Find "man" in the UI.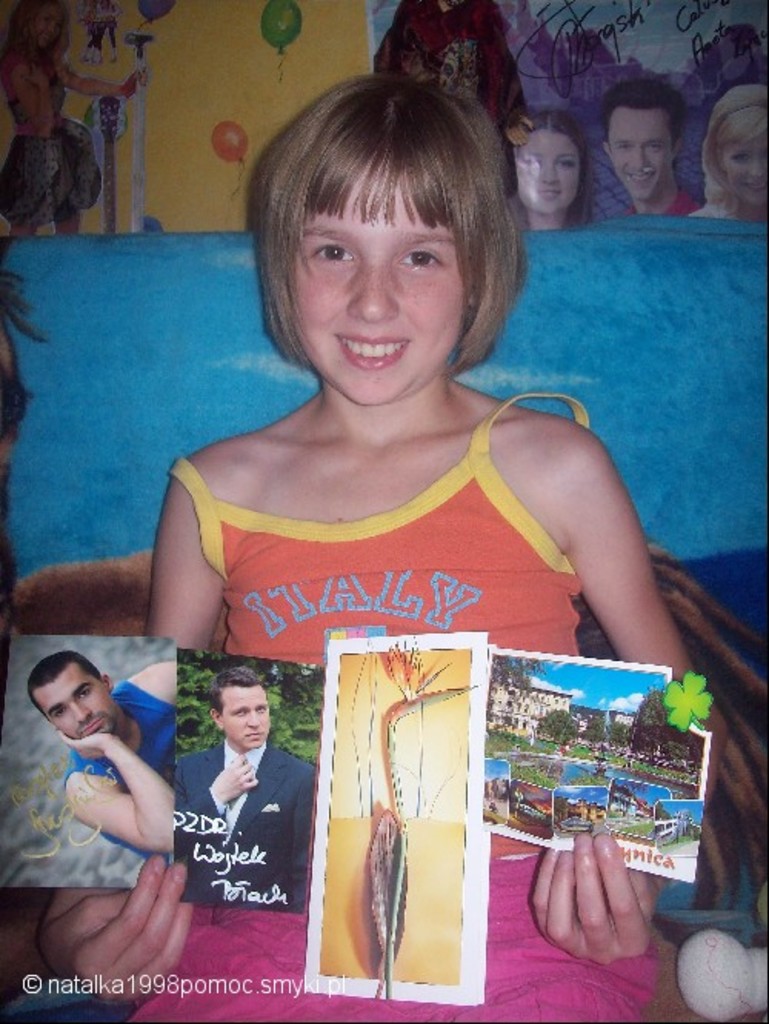
UI element at (x1=22, y1=647, x2=178, y2=867).
